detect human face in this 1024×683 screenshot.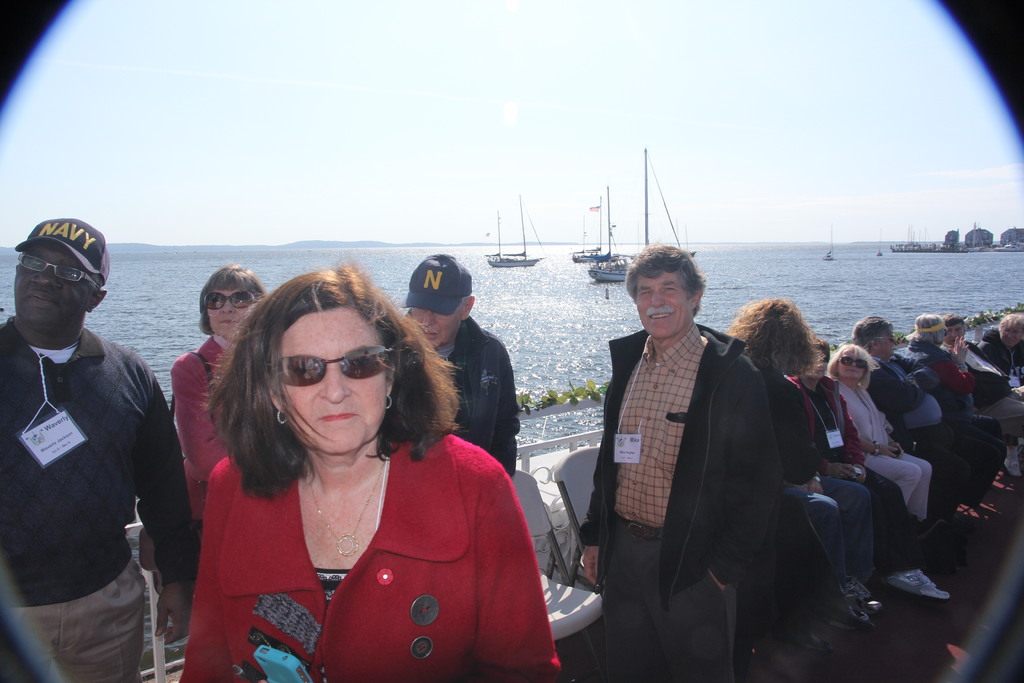
Detection: x1=281, y1=308, x2=388, y2=454.
